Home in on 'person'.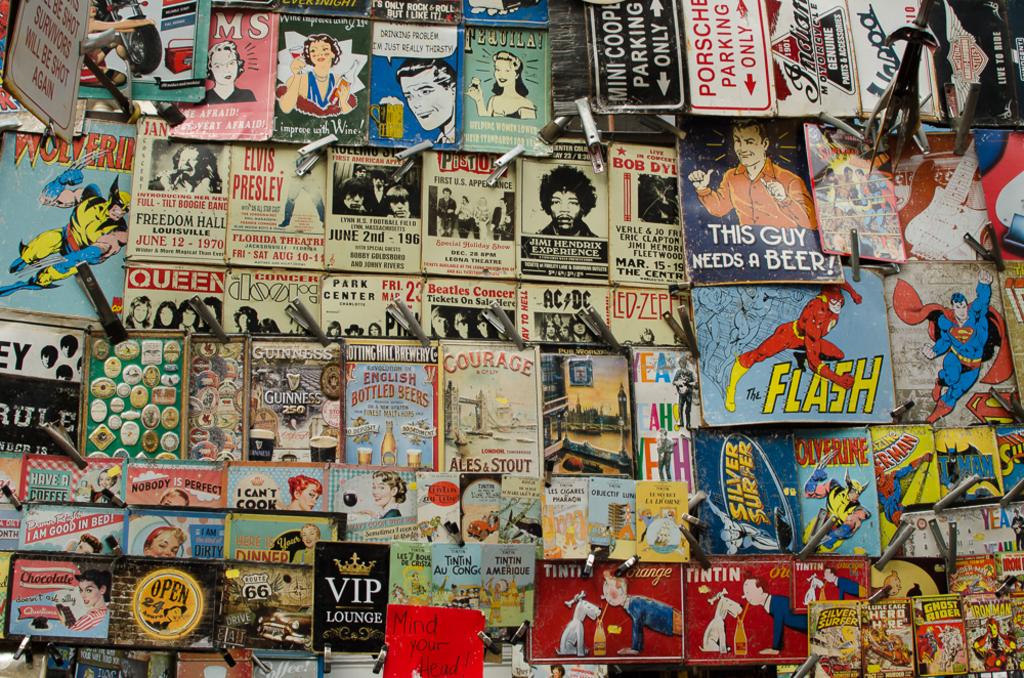
Homed in at select_region(81, 469, 130, 508).
